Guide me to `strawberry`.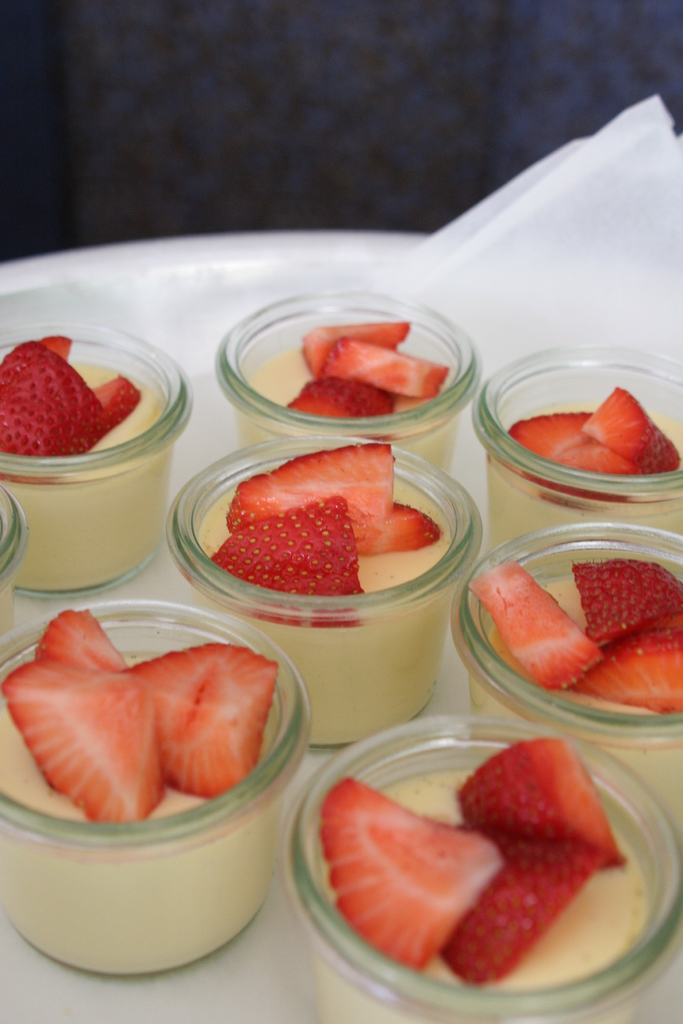
Guidance: bbox(3, 339, 102, 455).
